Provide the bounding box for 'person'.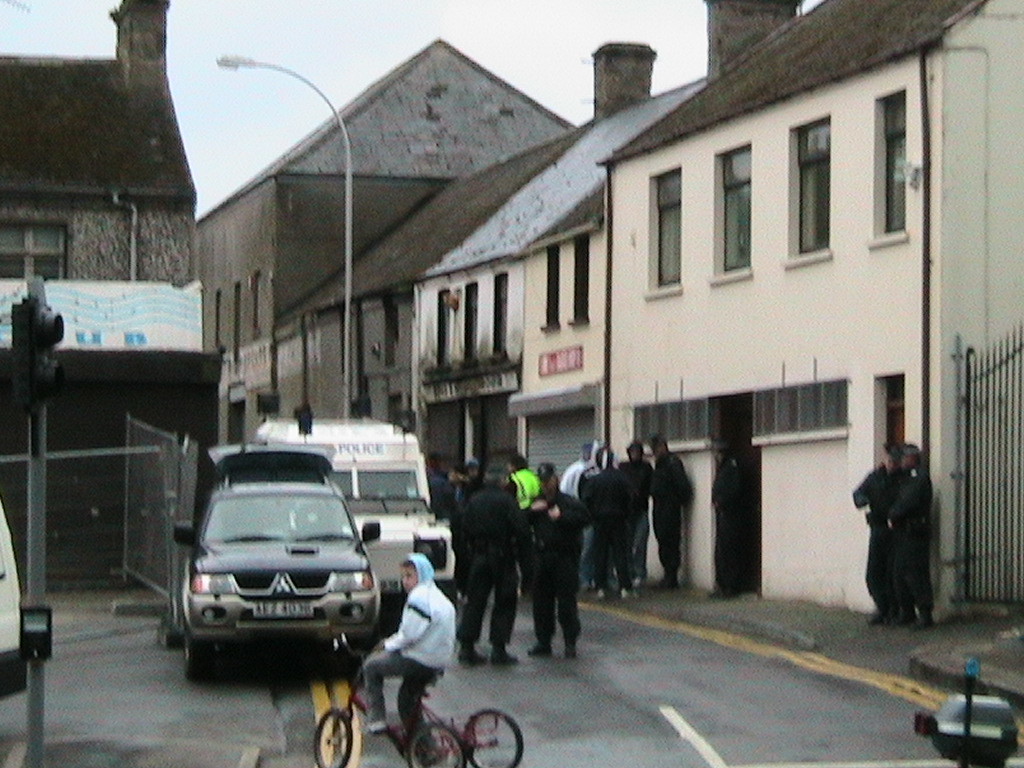
left=711, top=446, right=758, bottom=595.
